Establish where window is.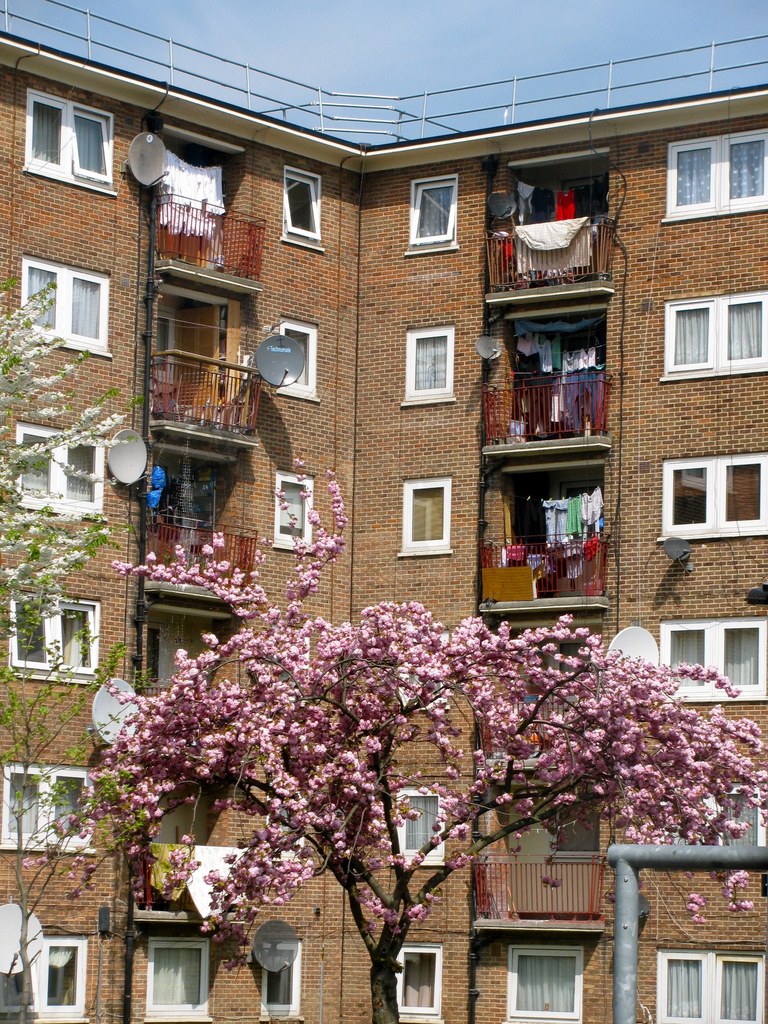
Established at bbox=[147, 935, 210, 1023].
